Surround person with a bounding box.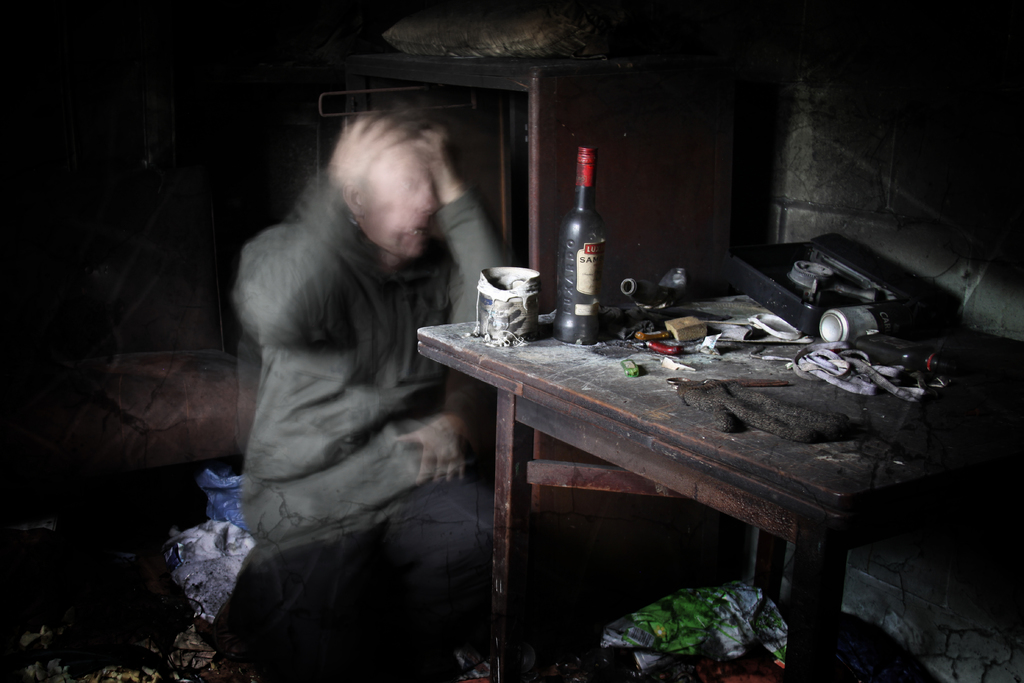
[220,86,500,627].
